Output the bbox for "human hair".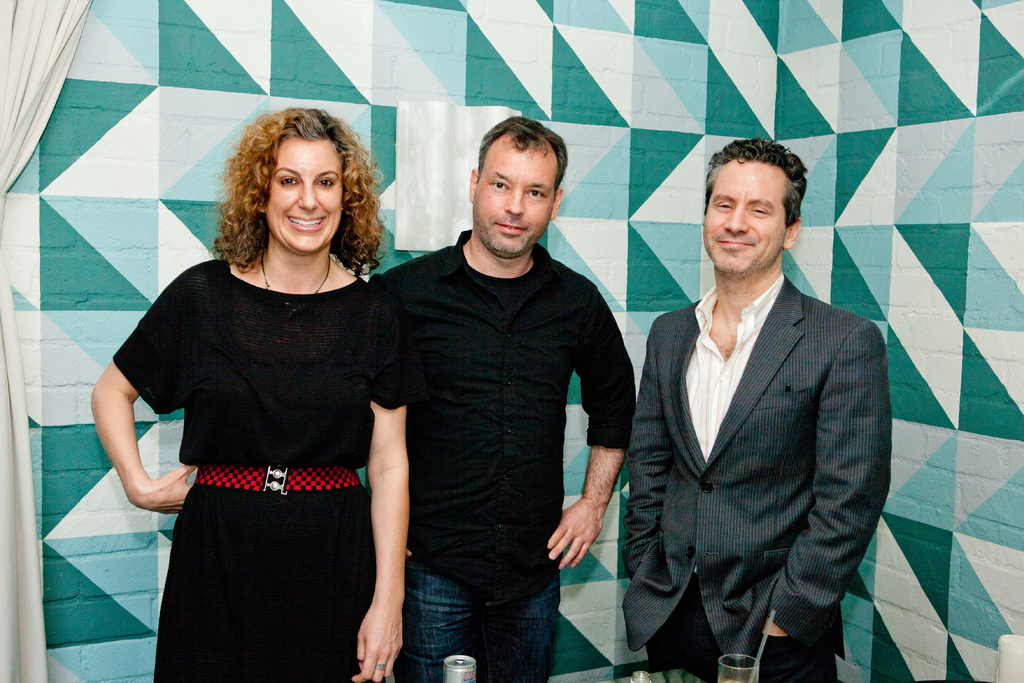
detection(699, 136, 811, 229).
